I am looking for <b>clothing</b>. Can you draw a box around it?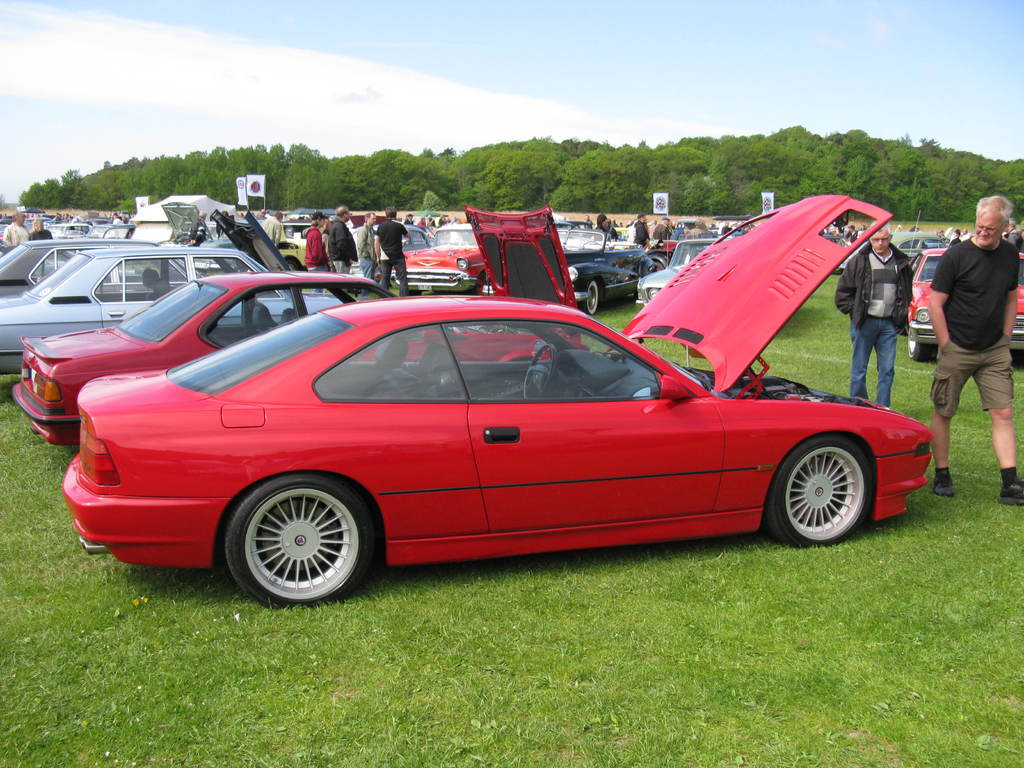
Sure, the bounding box is left=632, top=221, right=648, bottom=251.
